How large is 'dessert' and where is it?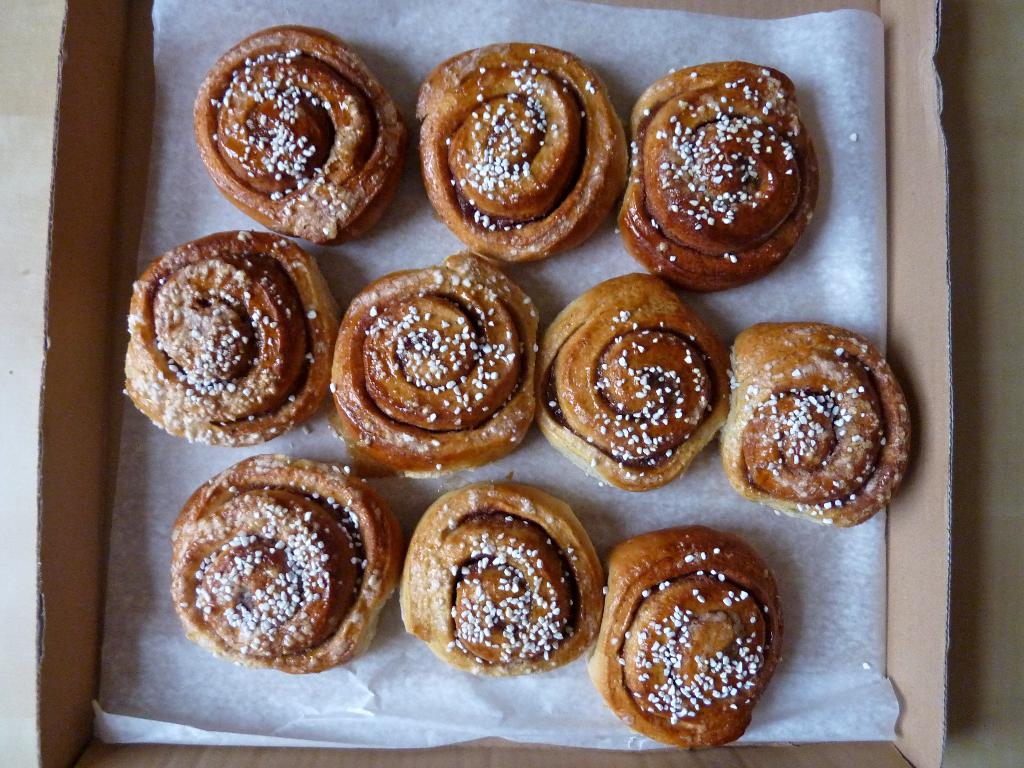
Bounding box: rect(191, 26, 400, 246).
